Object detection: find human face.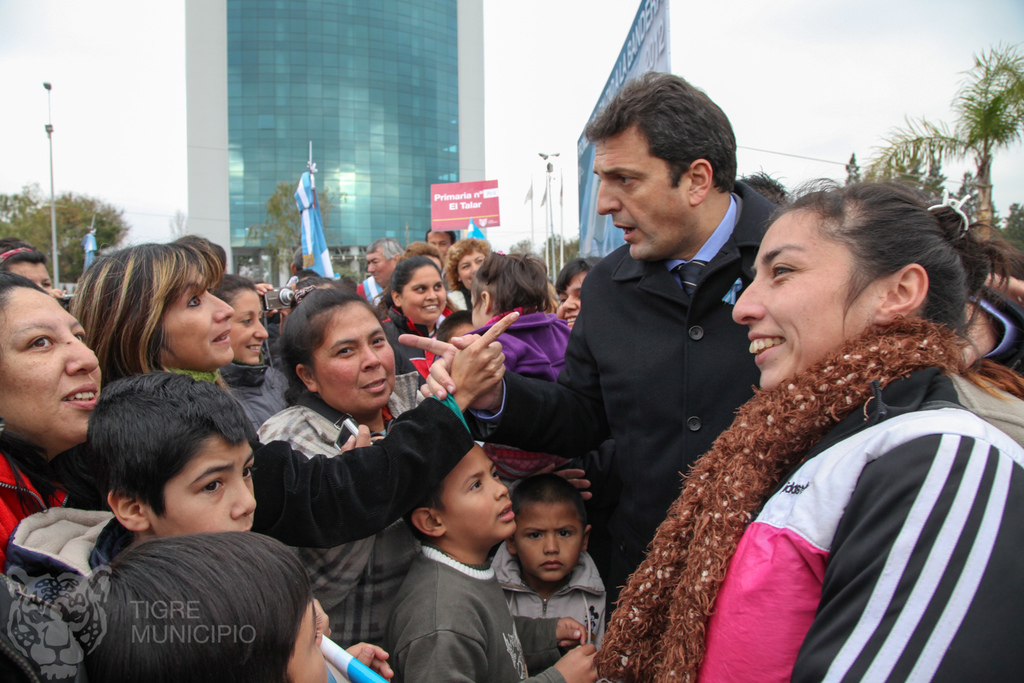
[164,265,234,365].
